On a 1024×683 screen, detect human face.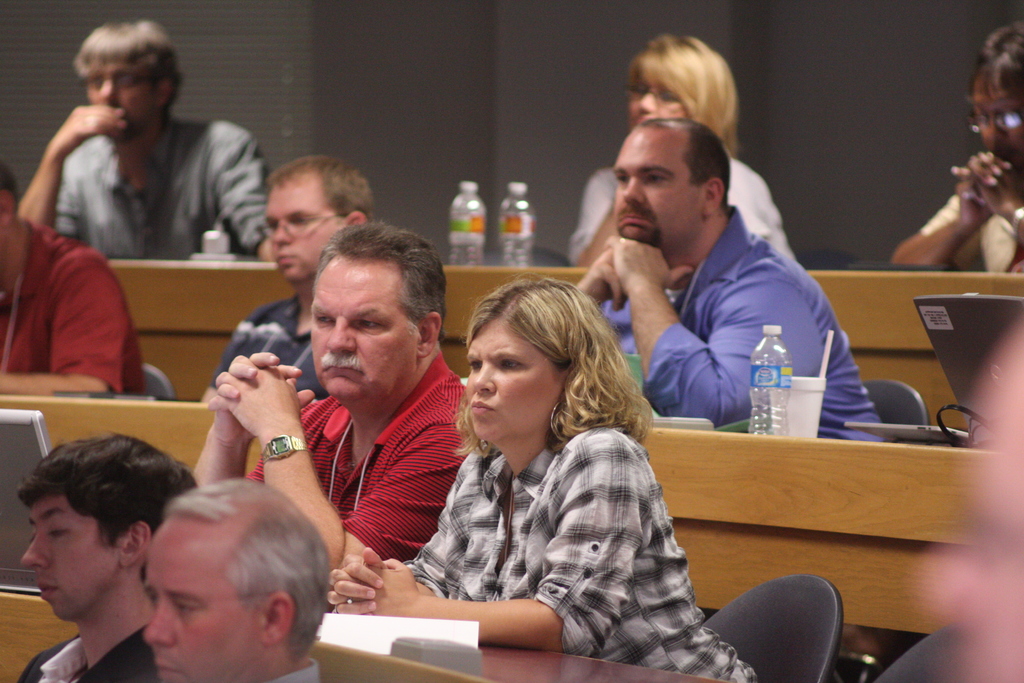
rect(613, 130, 700, 251).
